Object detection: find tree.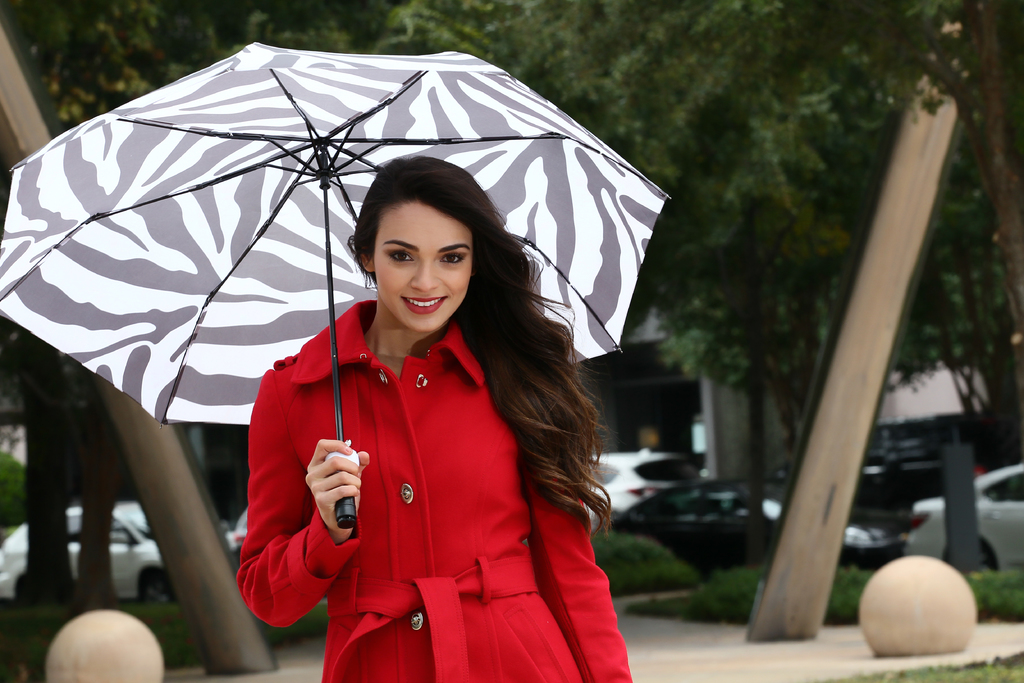
l=617, t=60, r=970, b=520.
